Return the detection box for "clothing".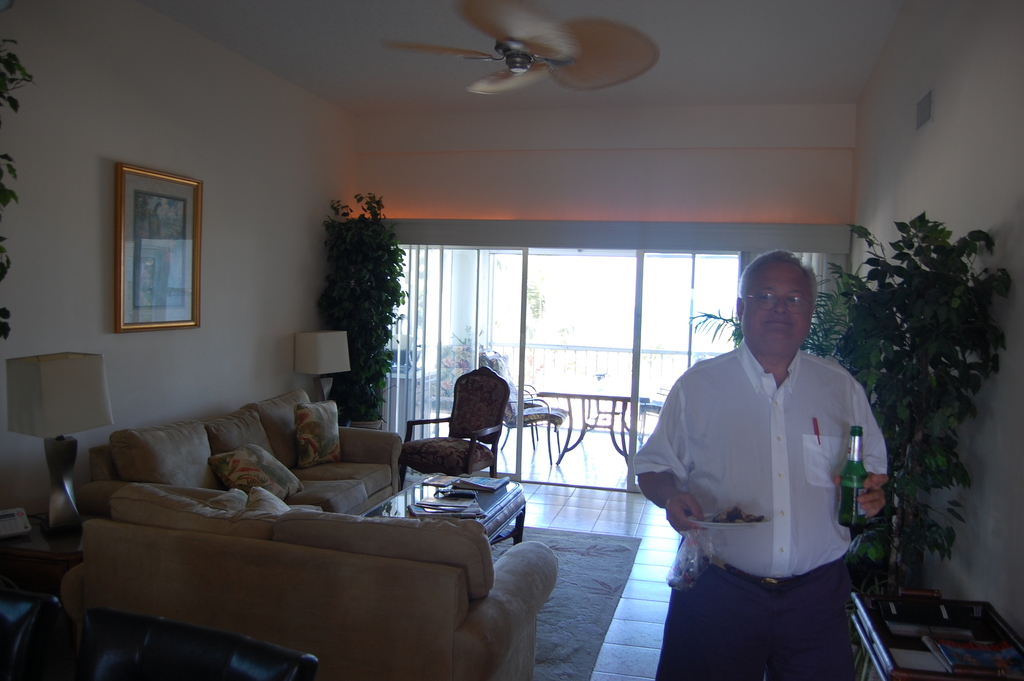
632 345 890 680.
